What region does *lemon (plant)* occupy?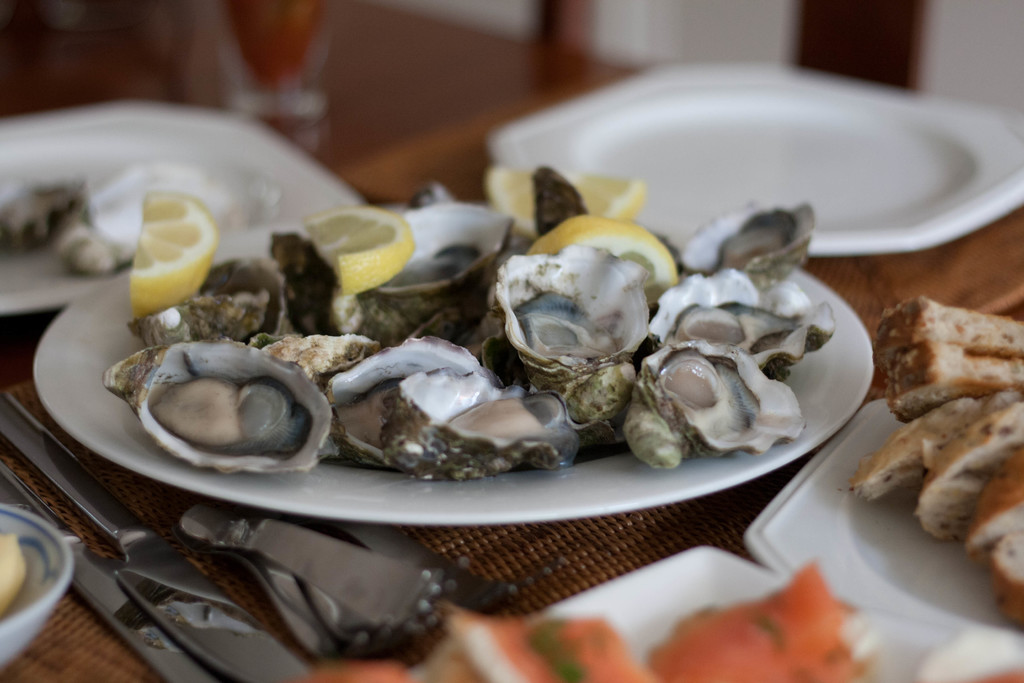
133, 189, 220, 319.
